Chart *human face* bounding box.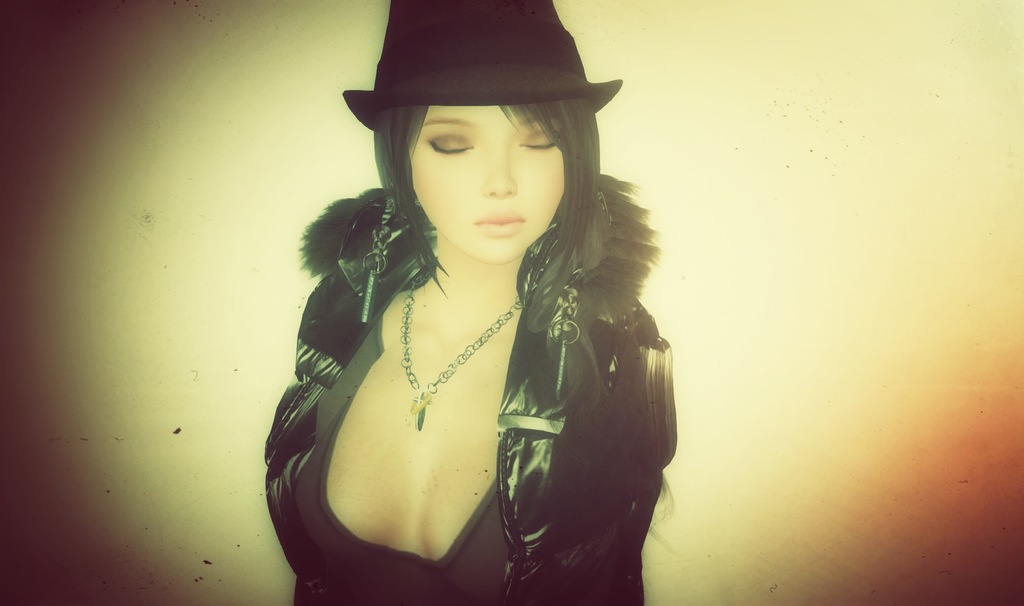
Charted: bbox=(403, 102, 565, 263).
